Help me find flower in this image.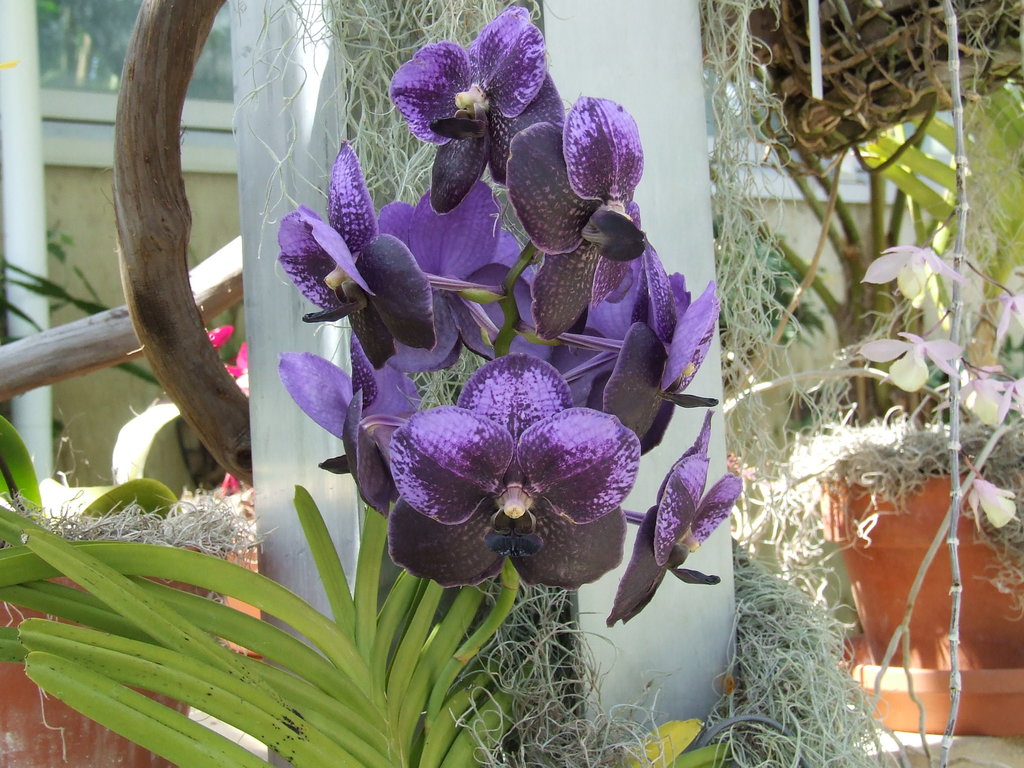
Found it: <region>592, 237, 726, 458</region>.
